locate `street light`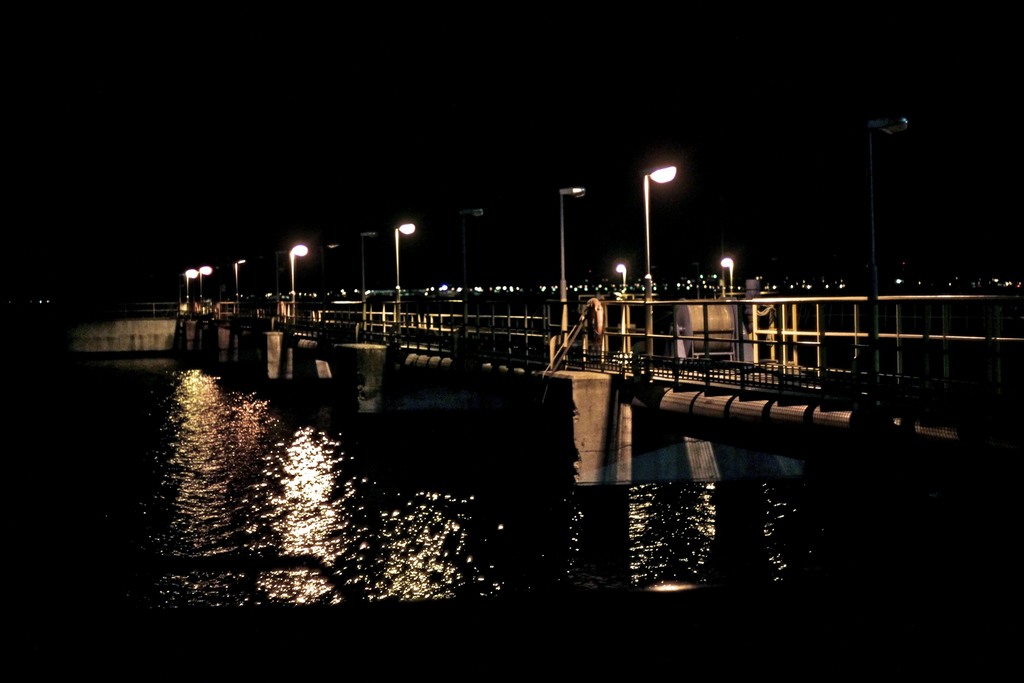
x1=292, y1=241, x2=308, y2=322
